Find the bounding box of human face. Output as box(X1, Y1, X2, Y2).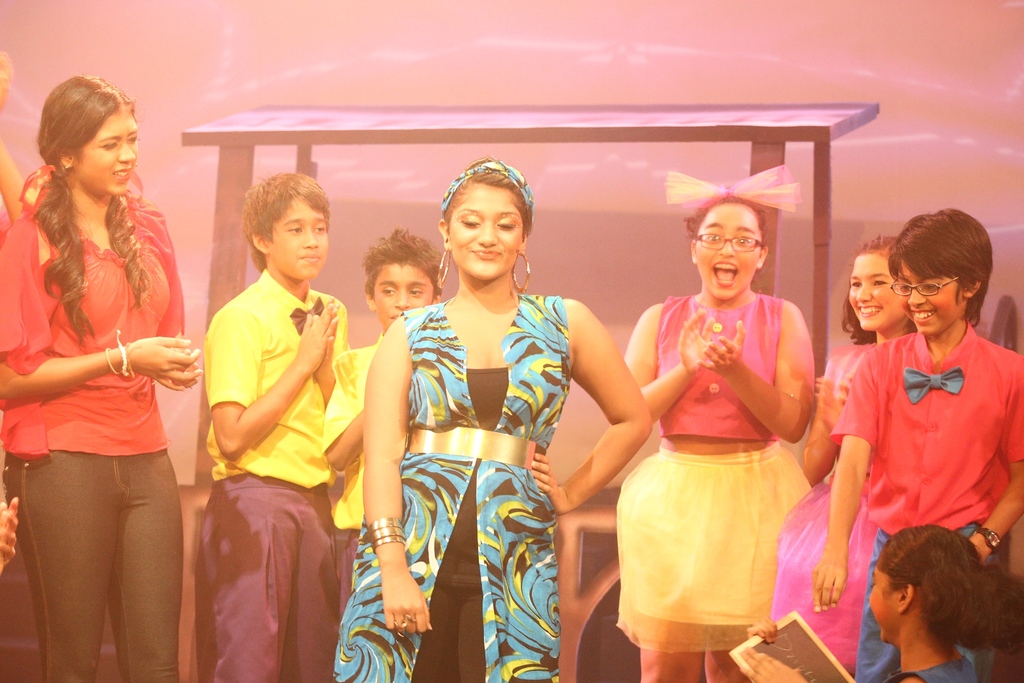
box(696, 204, 757, 298).
